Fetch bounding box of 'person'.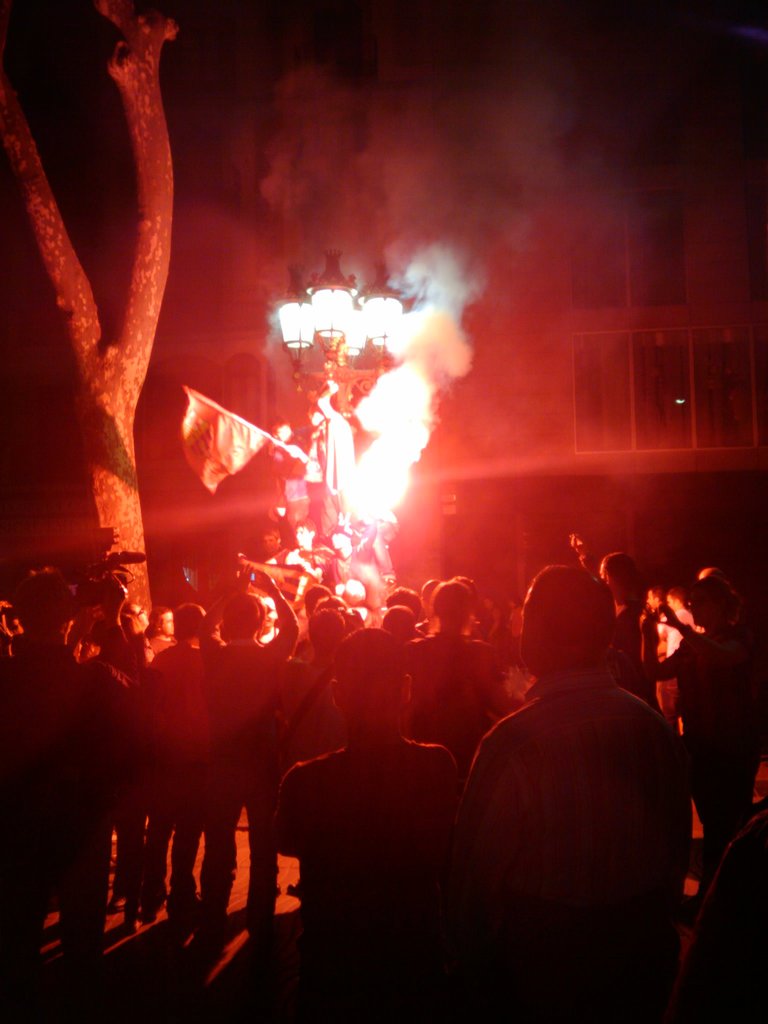
Bbox: x1=396, y1=572, x2=508, y2=750.
